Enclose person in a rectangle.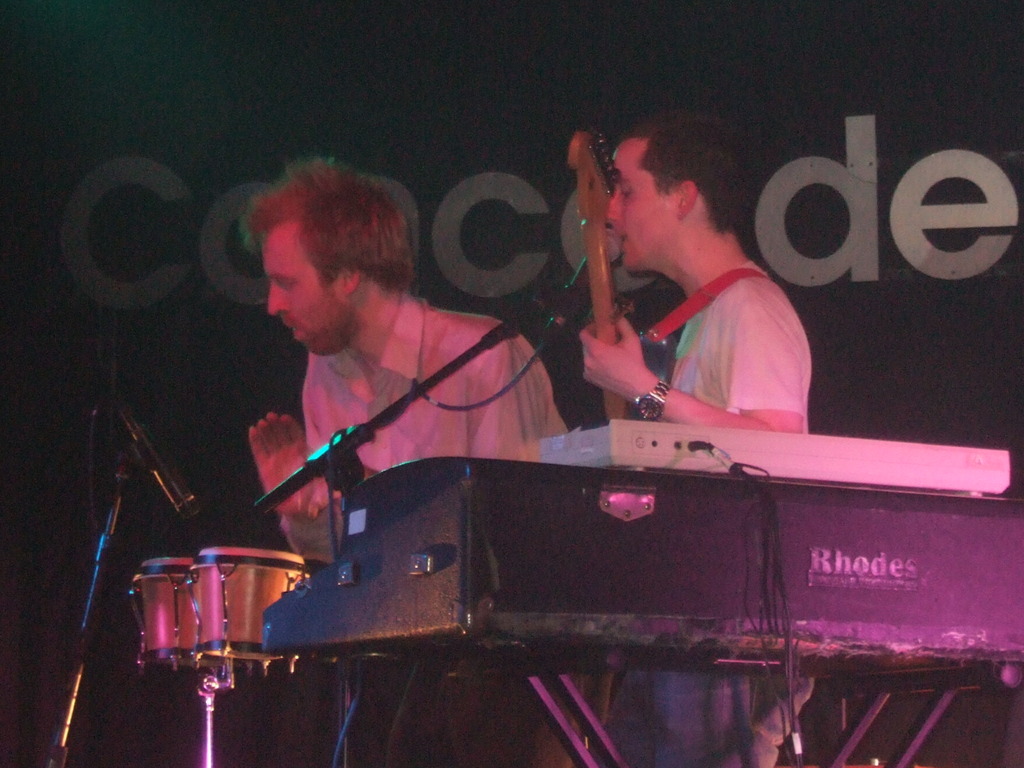
(244,143,569,767).
